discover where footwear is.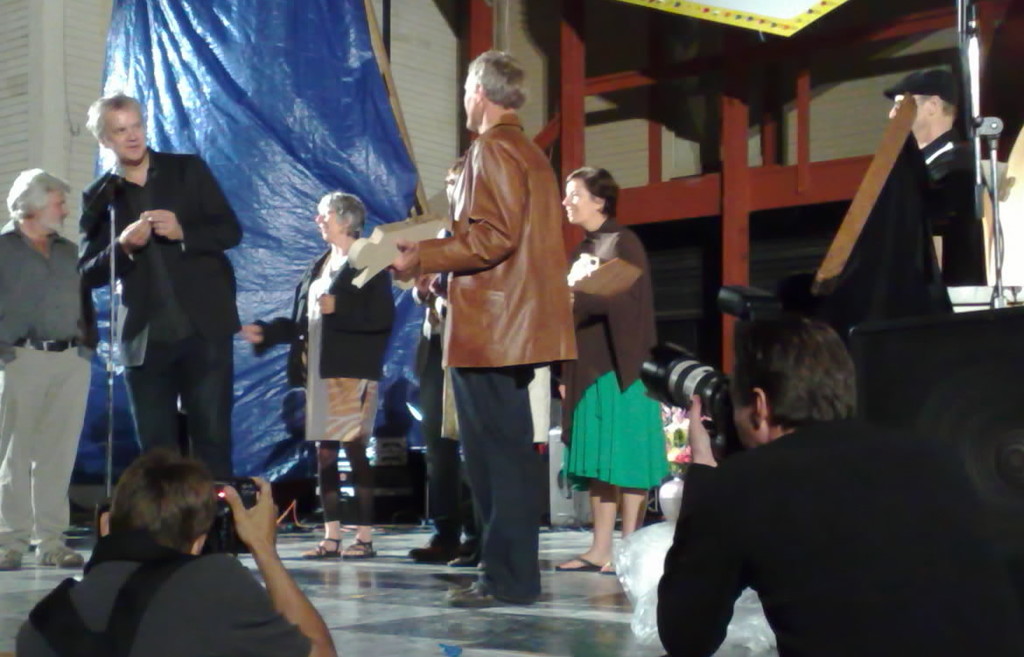
Discovered at <box>444,583,501,606</box>.
